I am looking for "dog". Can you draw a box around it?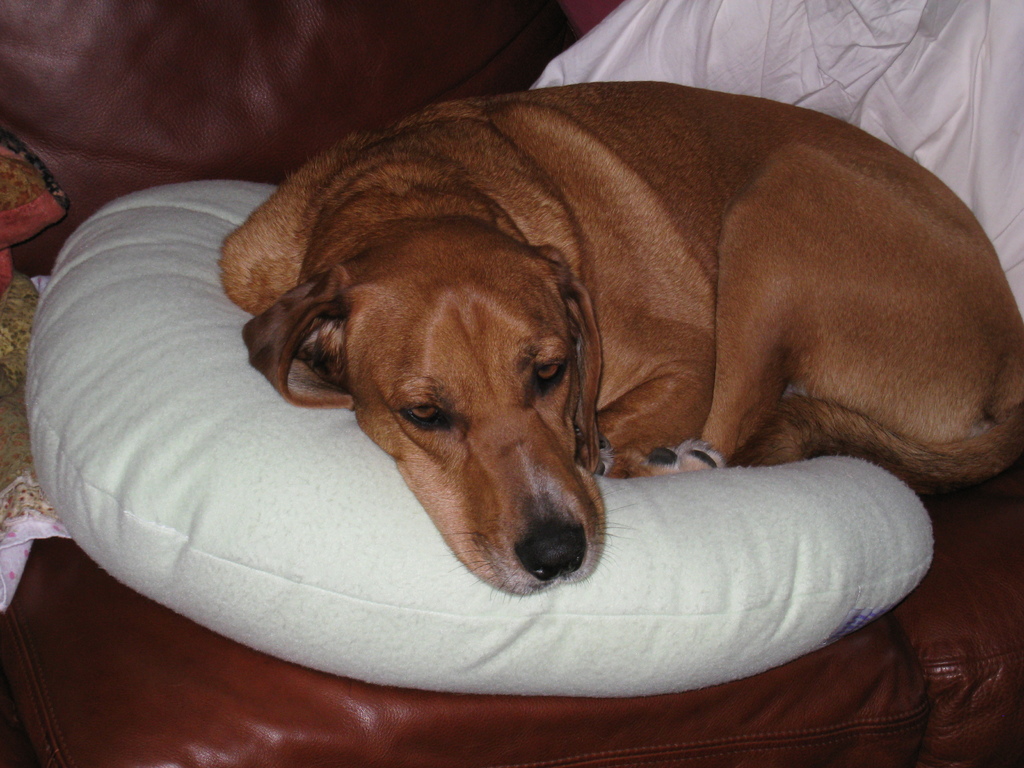
Sure, the bounding box is box(215, 82, 1023, 603).
